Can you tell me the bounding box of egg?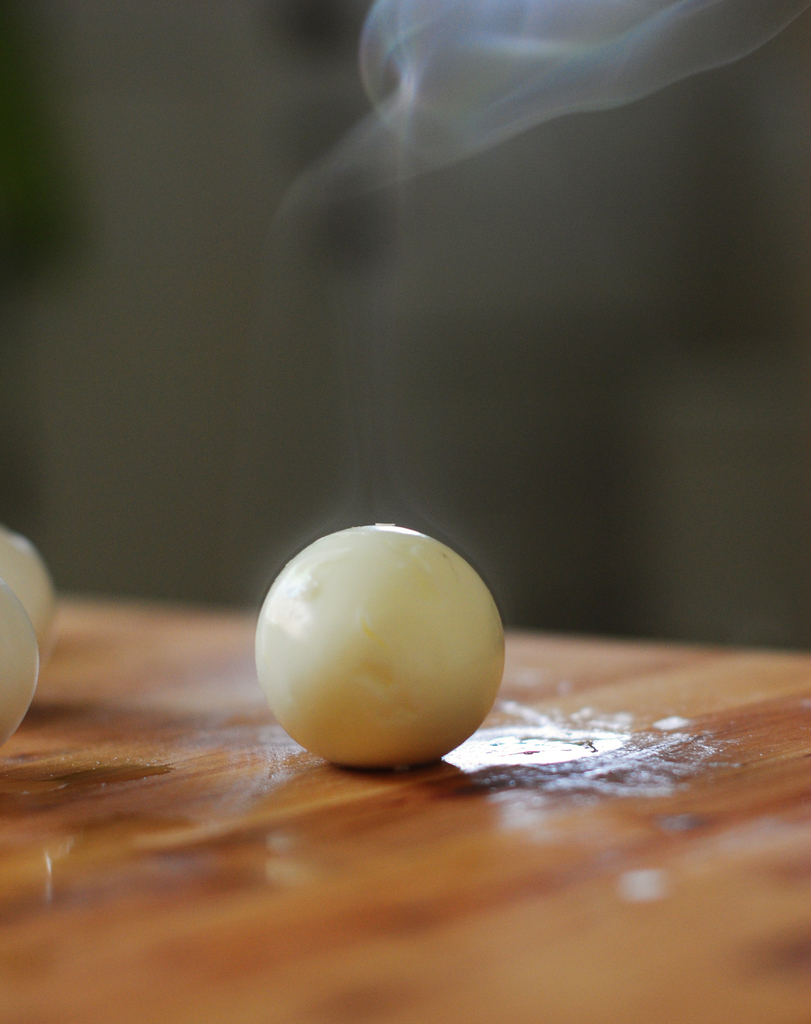
(255, 521, 506, 770).
